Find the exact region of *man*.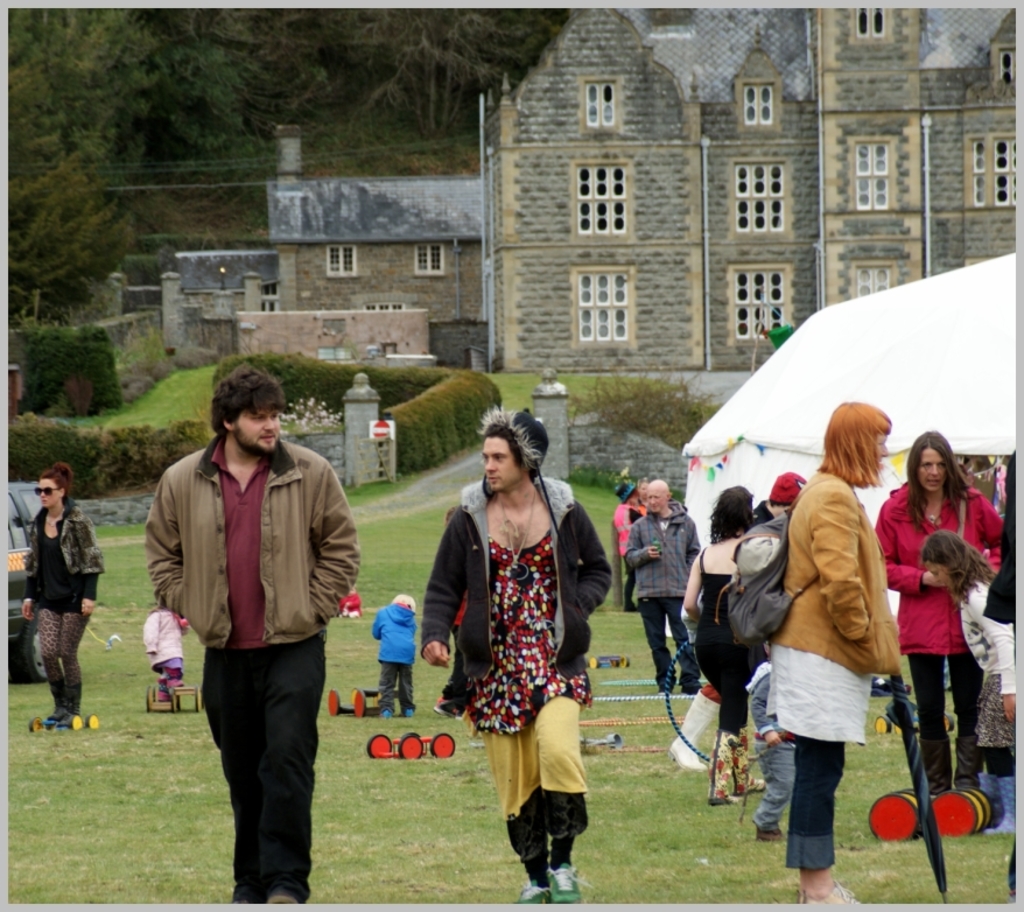
Exact region: l=624, t=480, r=696, b=696.
